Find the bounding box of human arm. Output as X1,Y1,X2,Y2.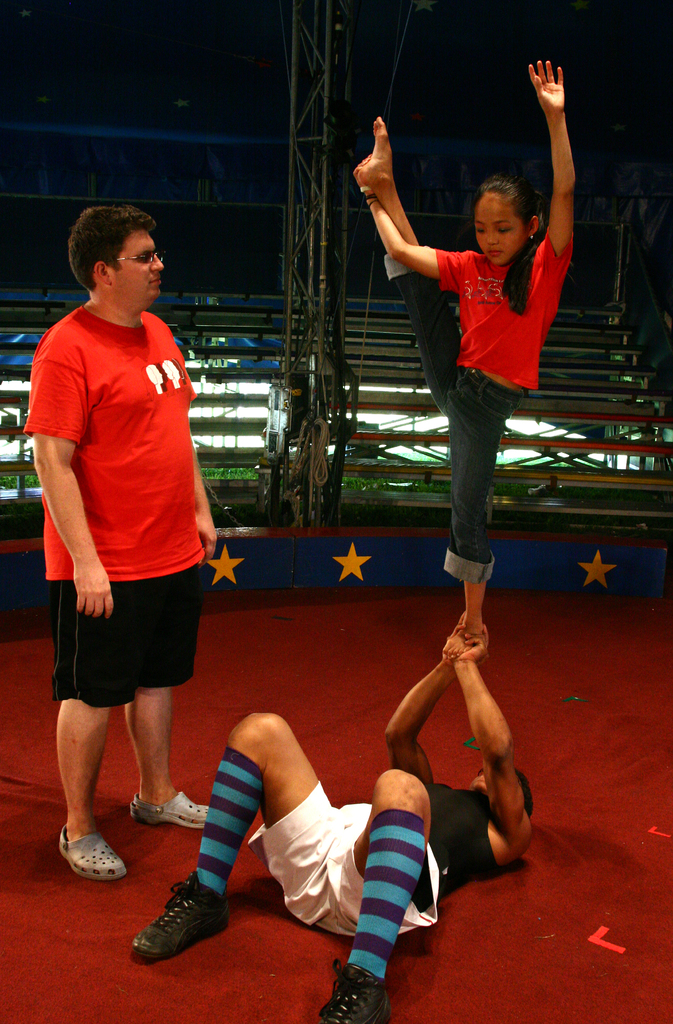
531,42,604,293.
